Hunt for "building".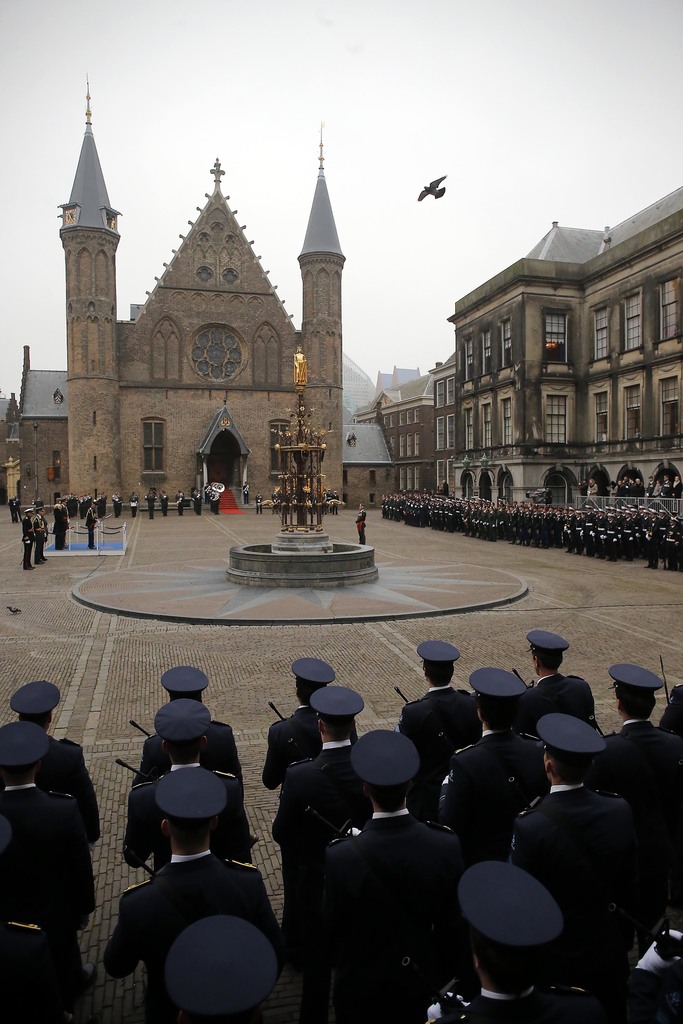
Hunted down at 0/75/389/517.
